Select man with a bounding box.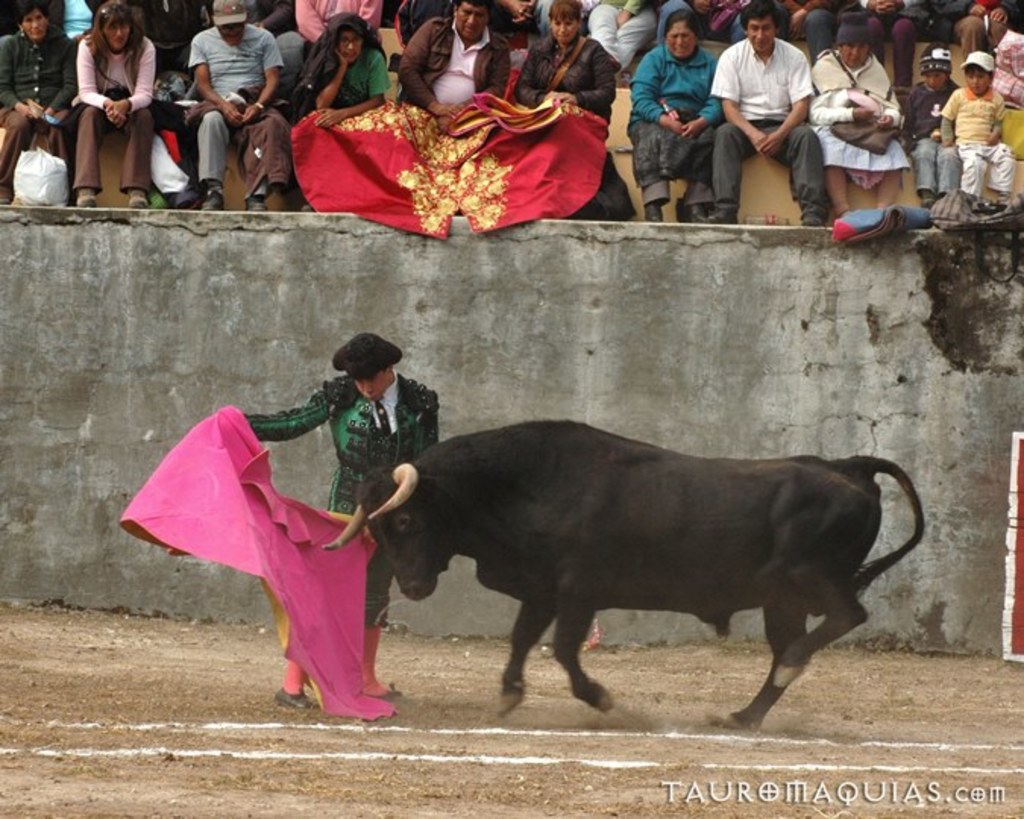
locate(397, 0, 511, 133).
